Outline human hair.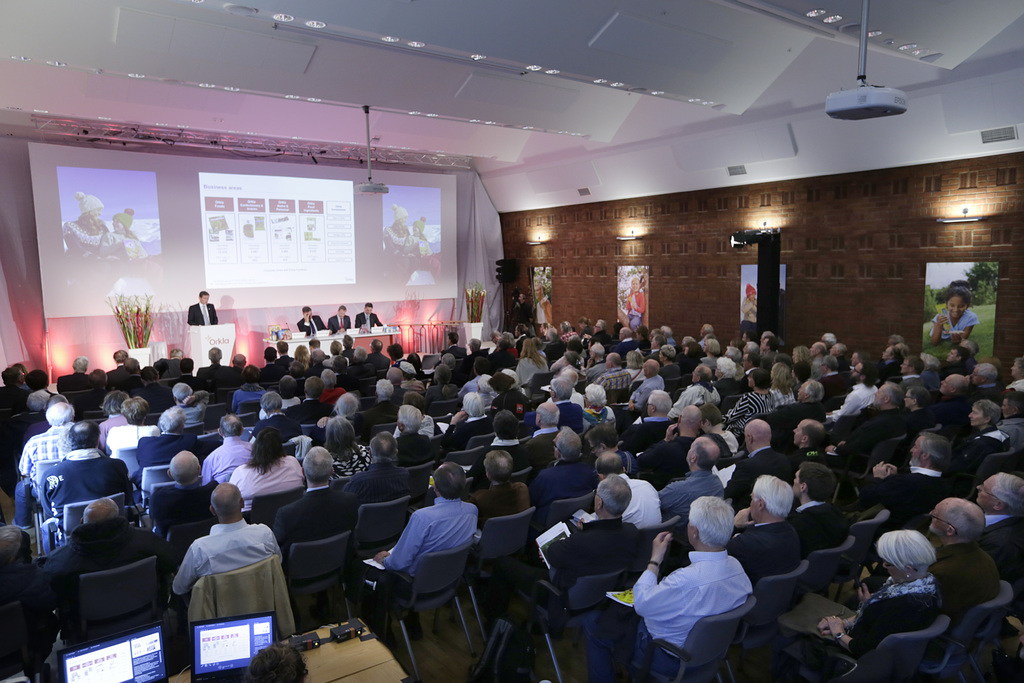
Outline: x1=687 y1=509 x2=752 y2=578.
